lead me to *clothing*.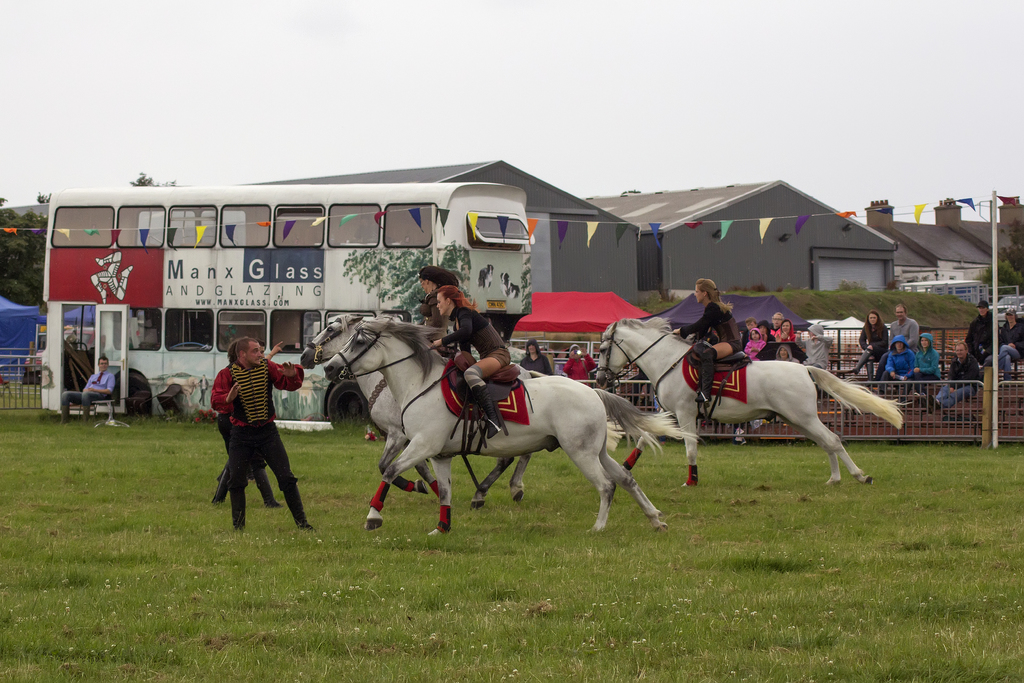
Lead to box(876, 334, 917, 390).
